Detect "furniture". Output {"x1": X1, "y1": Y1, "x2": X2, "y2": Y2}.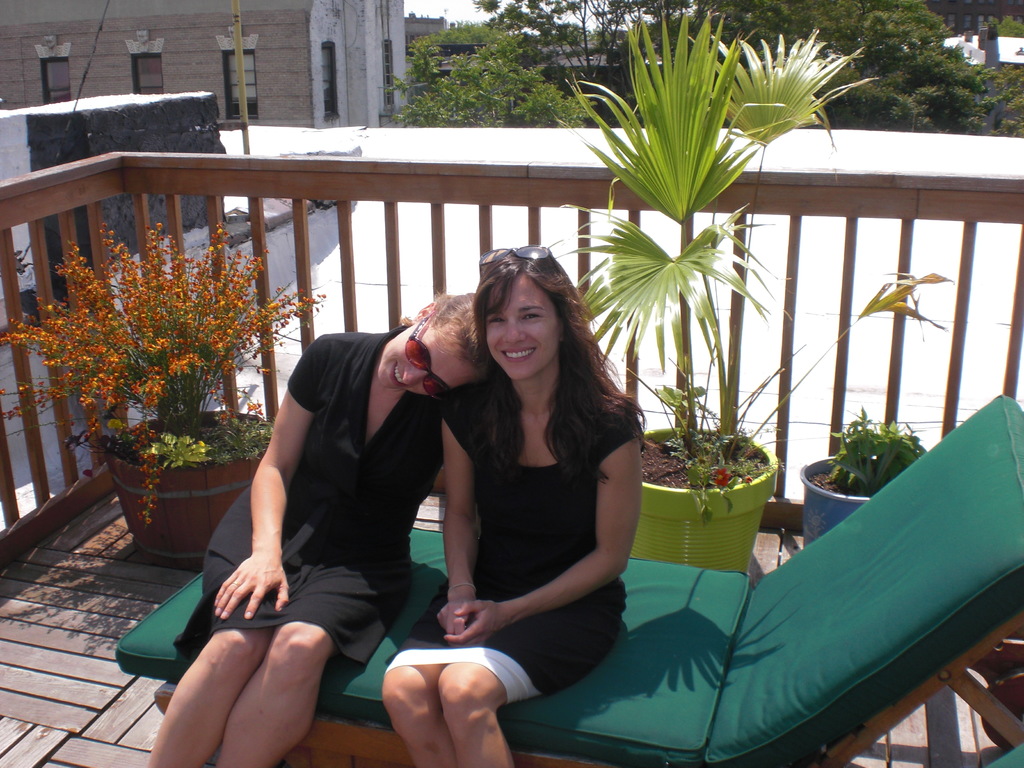
{"x1": 115, "y1": 393, "x2": 1023, "y2": 767}.
